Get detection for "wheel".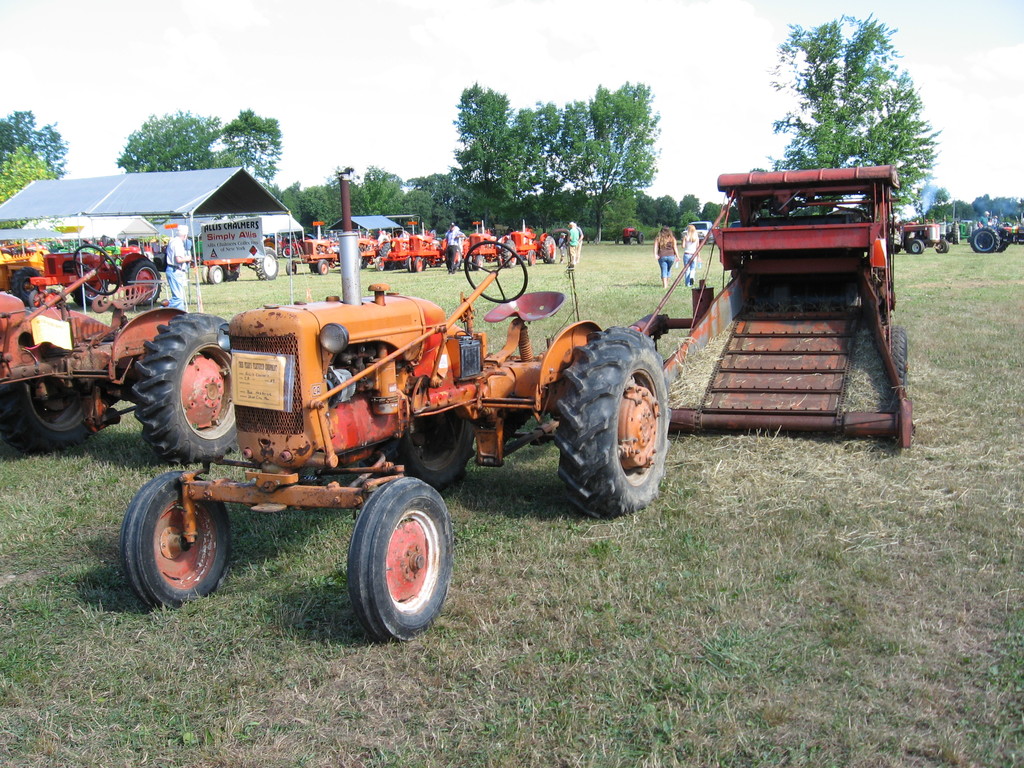
Detection: bbox=[31, 289, 37, 307].
